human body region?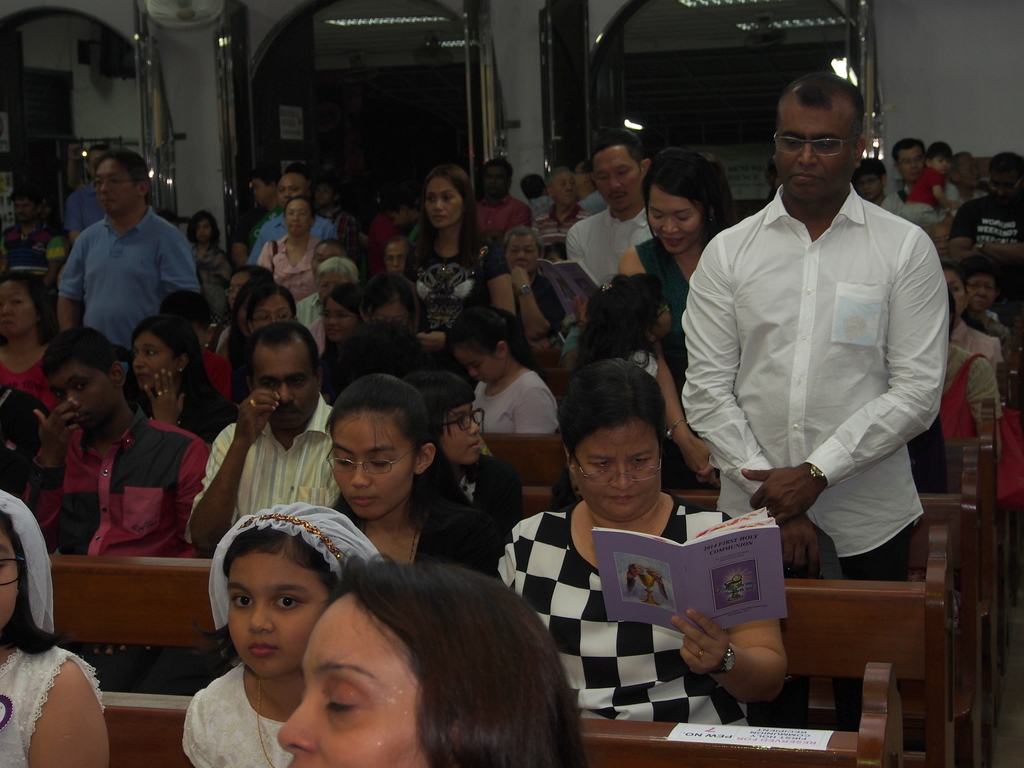
[x1=191, y1=277, x2=296, y2=385]
